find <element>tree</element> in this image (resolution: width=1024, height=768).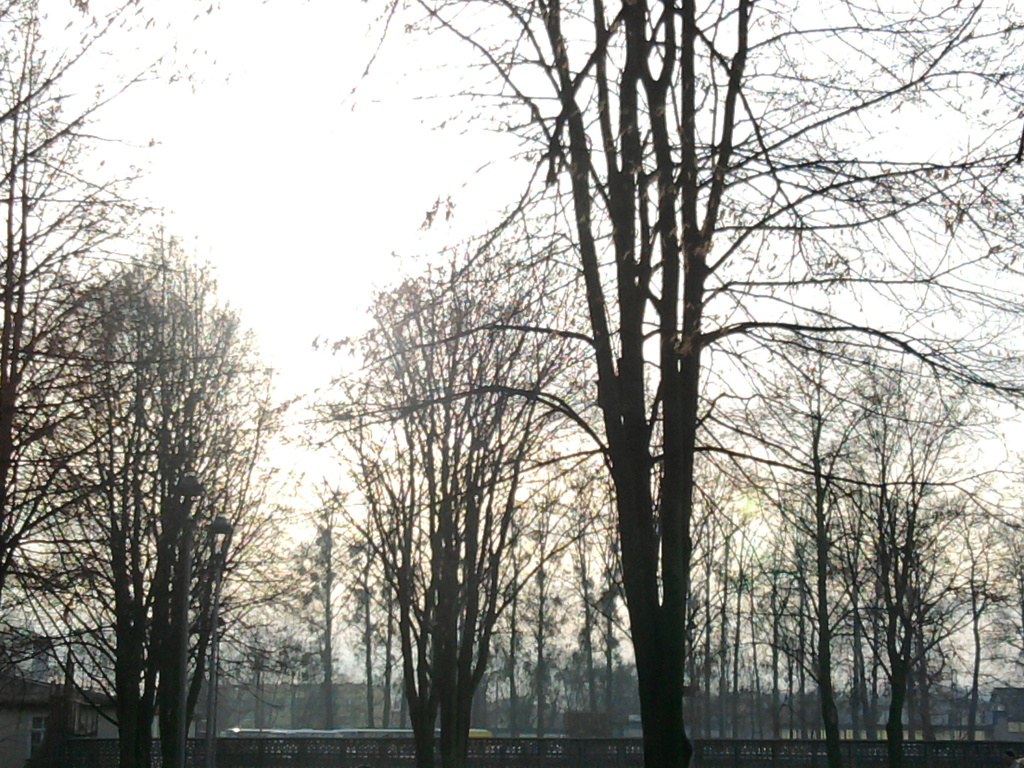
crop(558, 626, 629, 735).
